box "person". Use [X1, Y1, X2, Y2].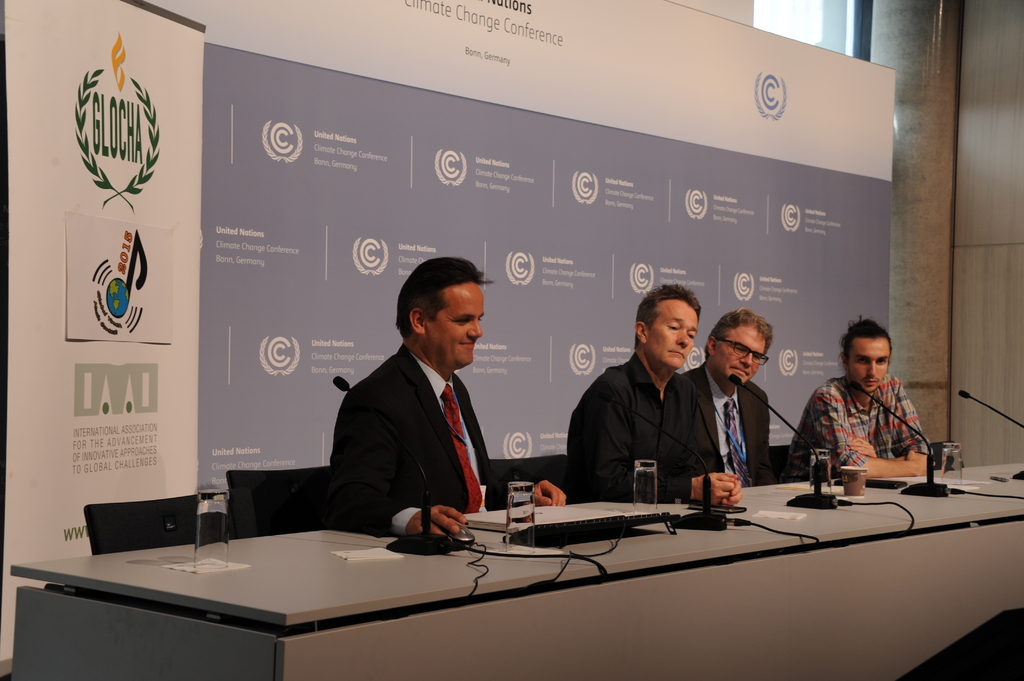
[788, 318, 930, 477].
